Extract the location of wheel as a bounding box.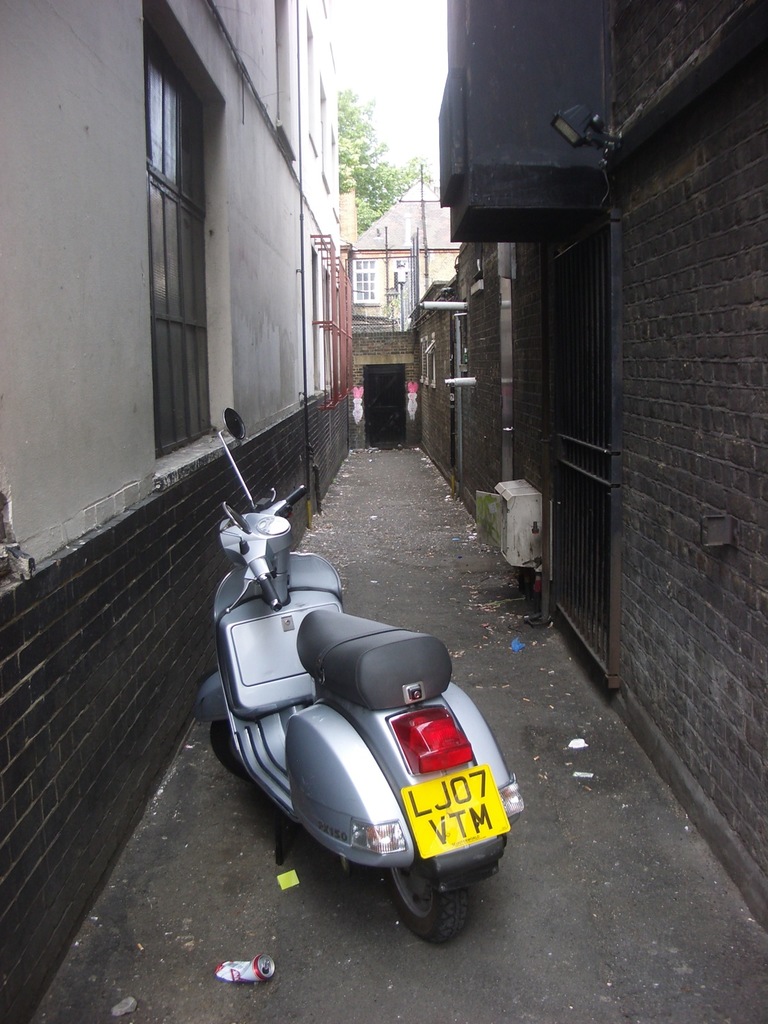
x1=205 y1=711 x2=247 y2=769.
